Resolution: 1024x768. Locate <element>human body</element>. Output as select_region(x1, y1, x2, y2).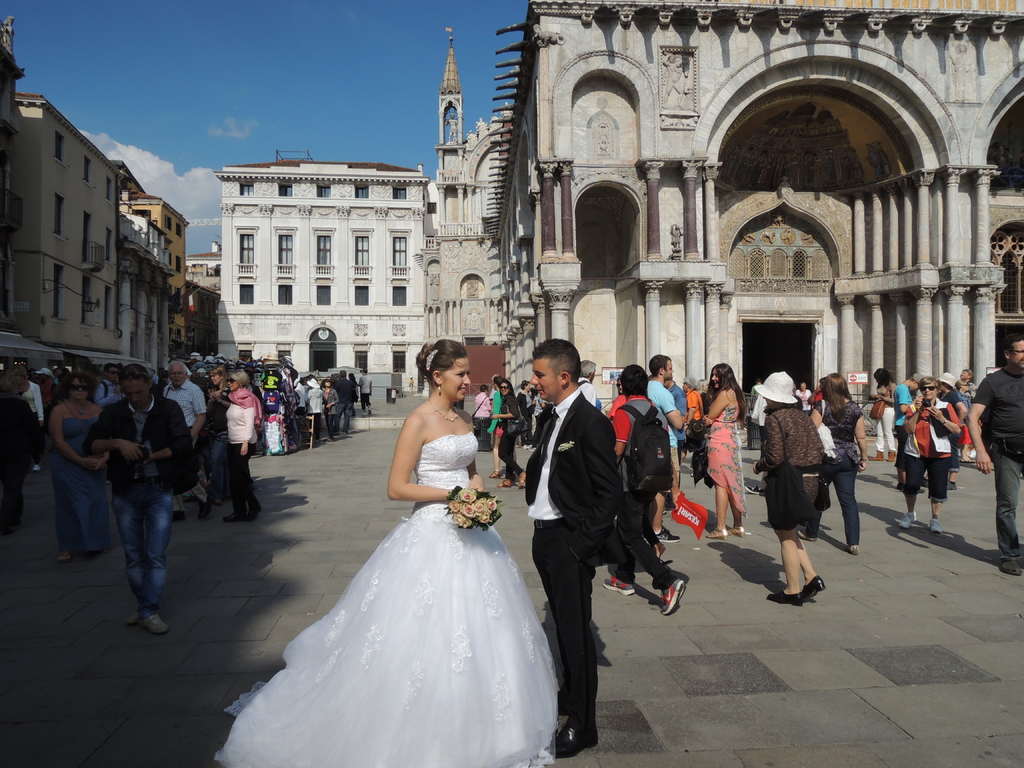
select_region(884, 383, 916, 483).
